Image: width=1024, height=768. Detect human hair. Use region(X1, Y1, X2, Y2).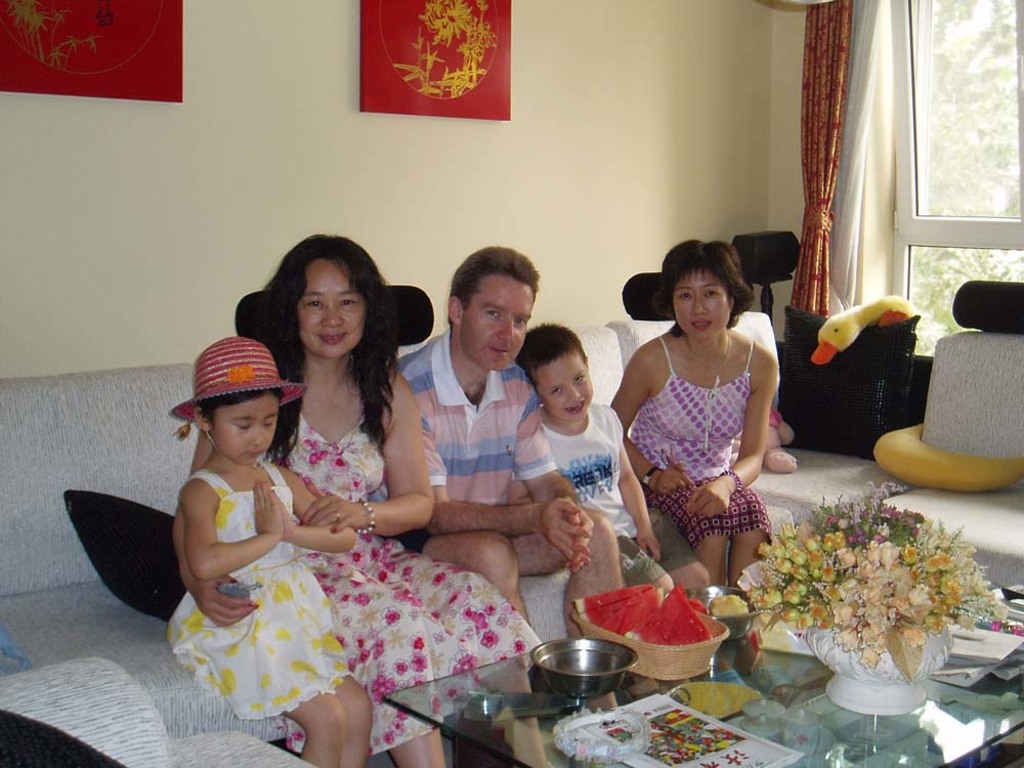
region(446, 242, 540, 312).
